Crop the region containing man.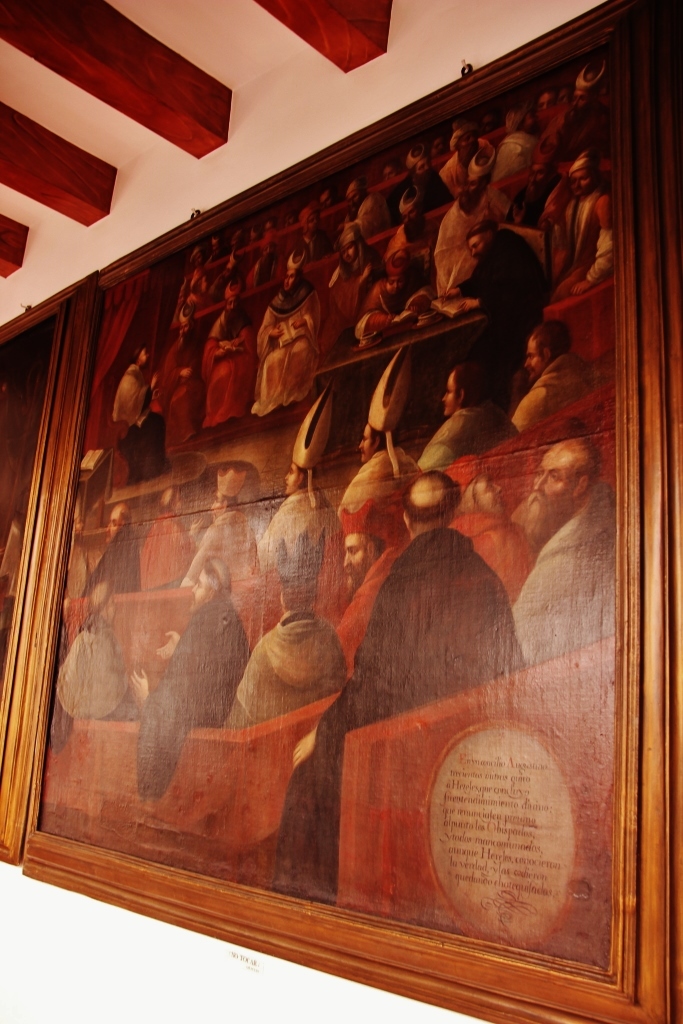
Crop region: locate(501, 310, 597, 427).
